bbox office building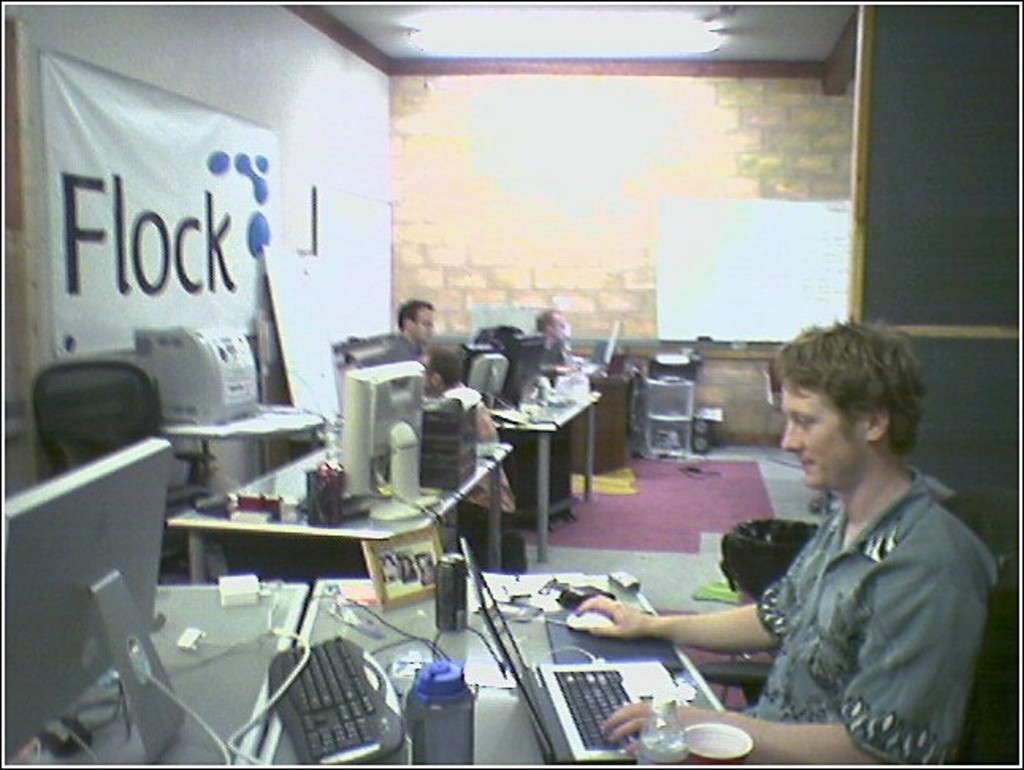
[x1=38, y1=13, x2=934, y2=769]
